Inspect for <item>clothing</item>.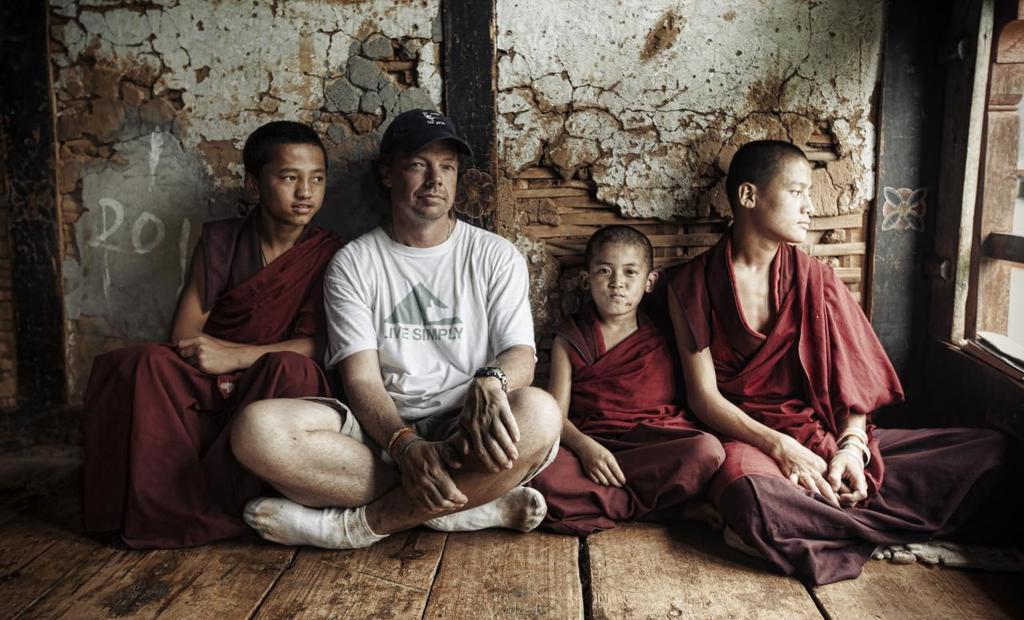
Inspection: {"left": 666, "top": 220, "right": 1023, "bottom": 594}.
